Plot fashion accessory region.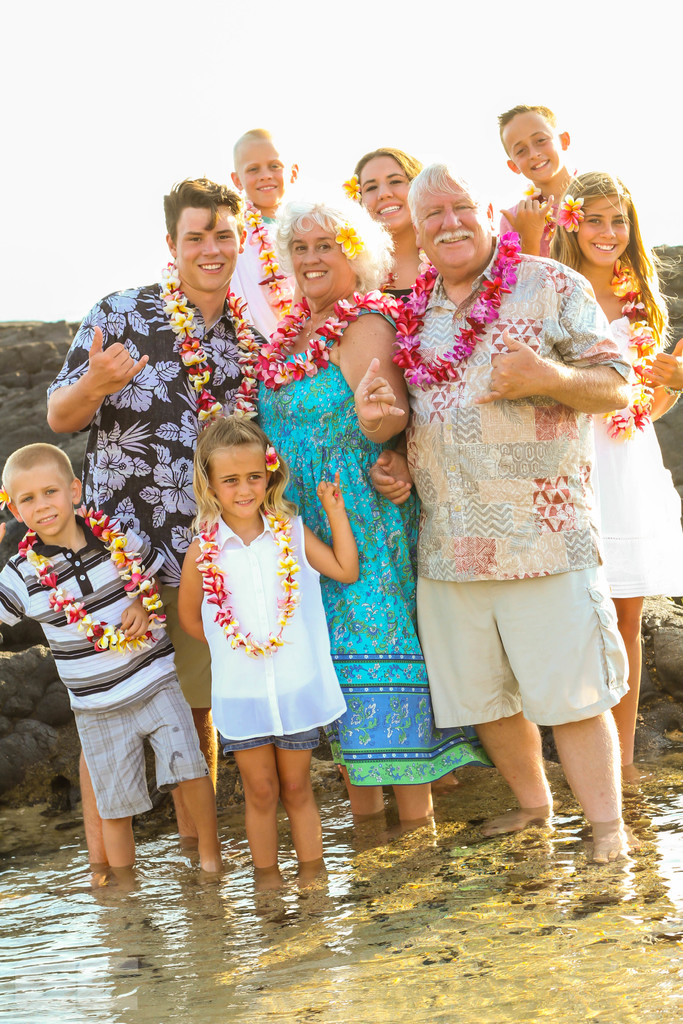
Plotted at 338:221:362:259.
